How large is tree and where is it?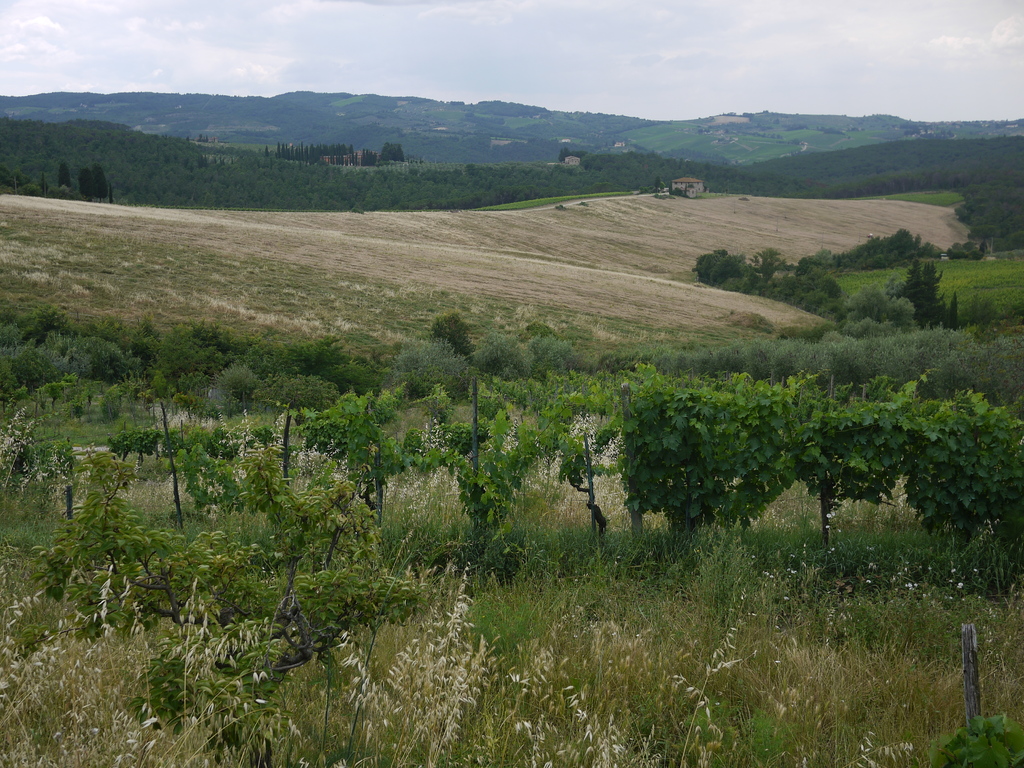
Bounding box: <box>77,164,90,201</box>.
